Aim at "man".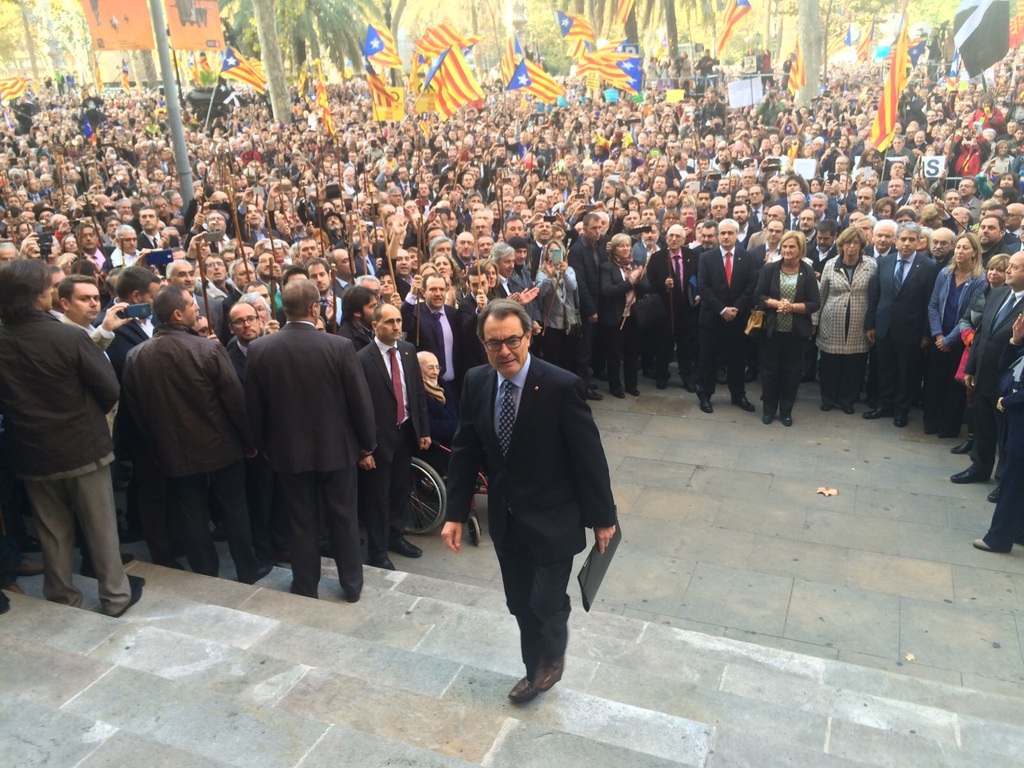
Aimed at select_region(376, 217, 413, 296).
